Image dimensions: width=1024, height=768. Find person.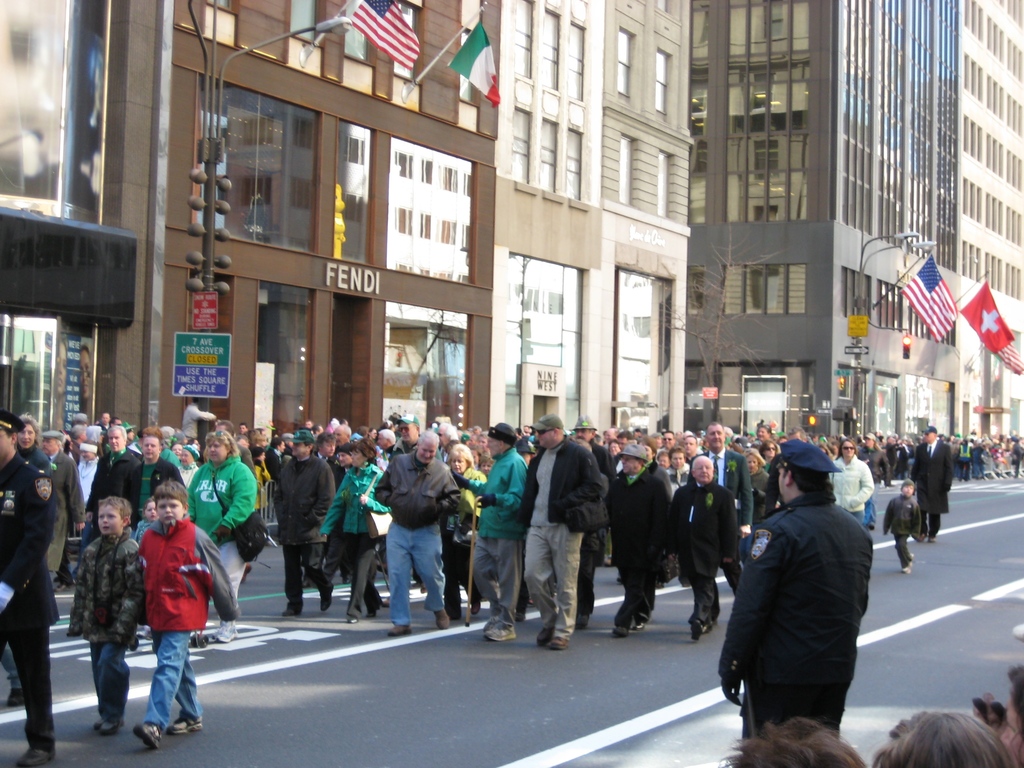
bbox=(523, 404, 602, 648).
